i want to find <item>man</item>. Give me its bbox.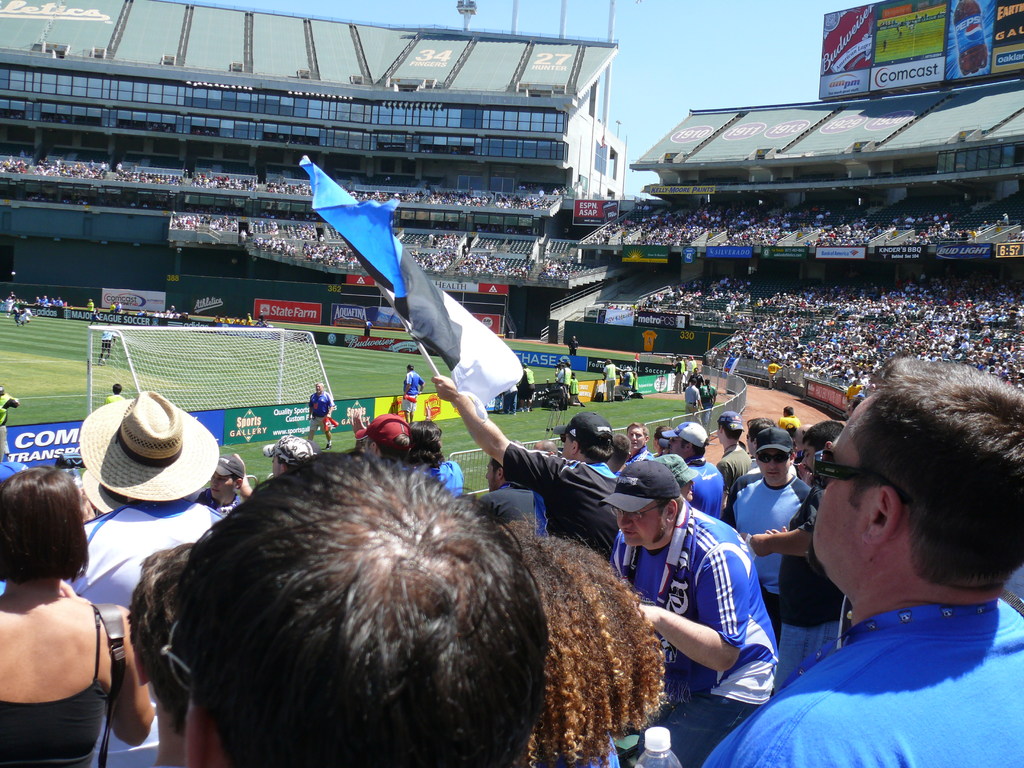
left=627, top=421, right=647, bottom=467.
